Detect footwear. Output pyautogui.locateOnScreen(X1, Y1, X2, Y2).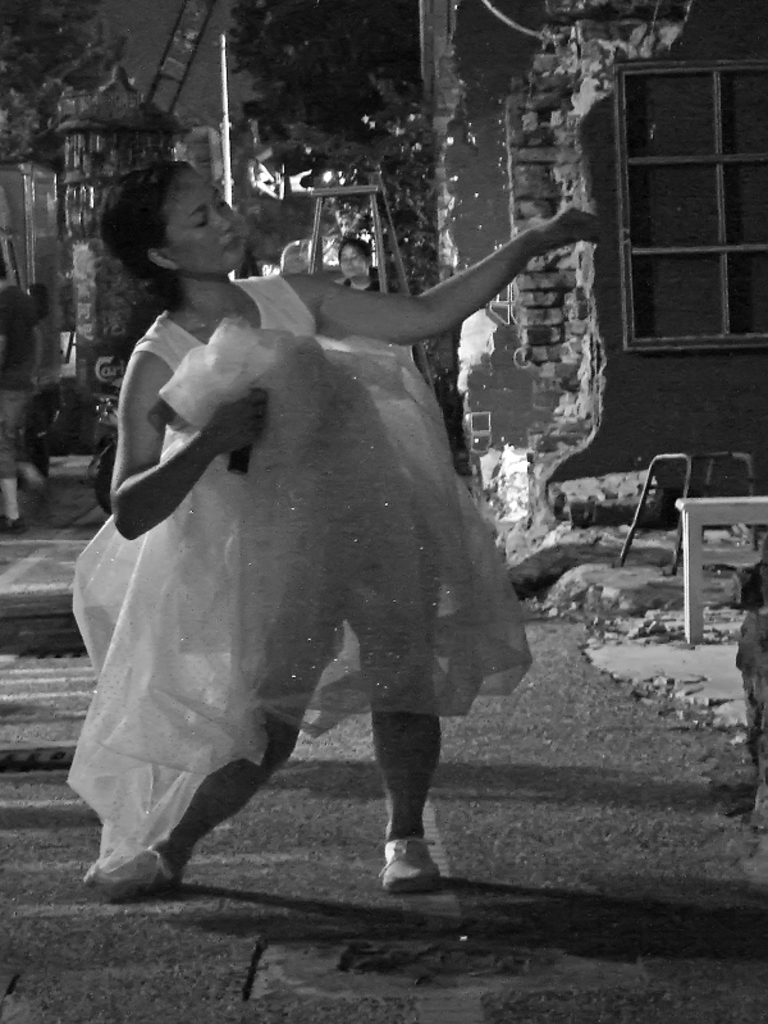
pyautogui.locateOnScreen(383, 836, 445, 896).
